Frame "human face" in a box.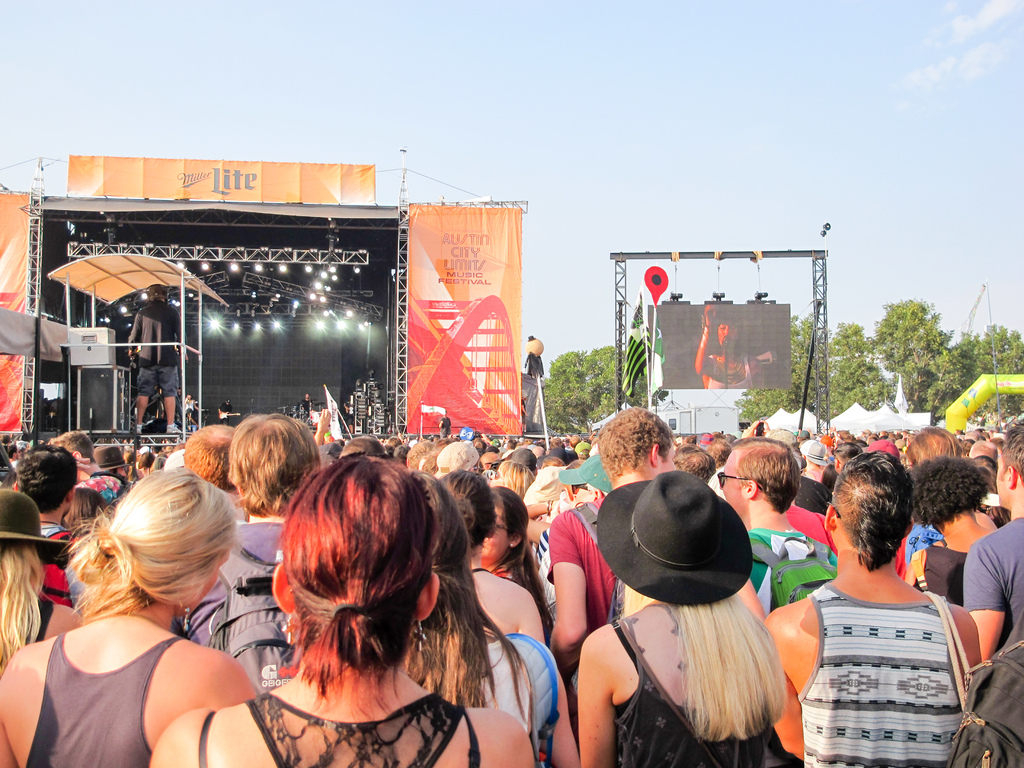
[716, 323, 734, 348].
